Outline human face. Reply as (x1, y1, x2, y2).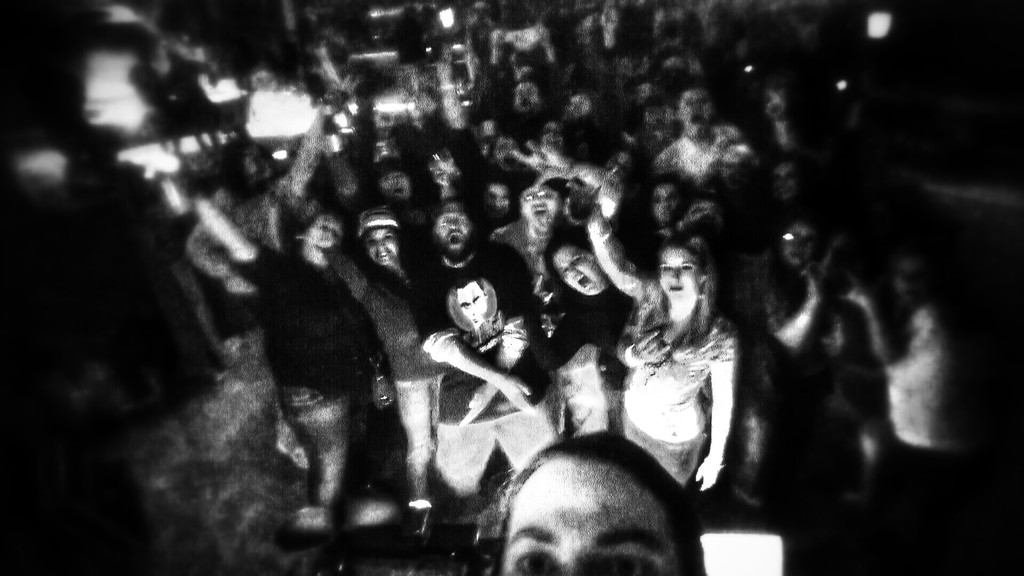
(364, 225, 404, 267).
